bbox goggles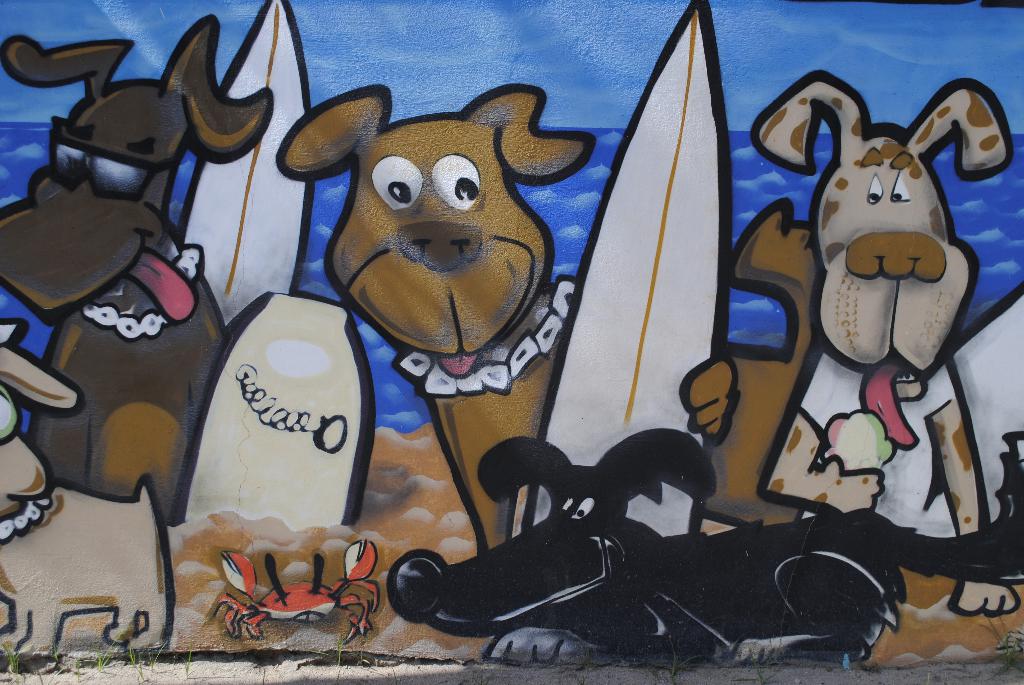
46, 114, 174, 201
